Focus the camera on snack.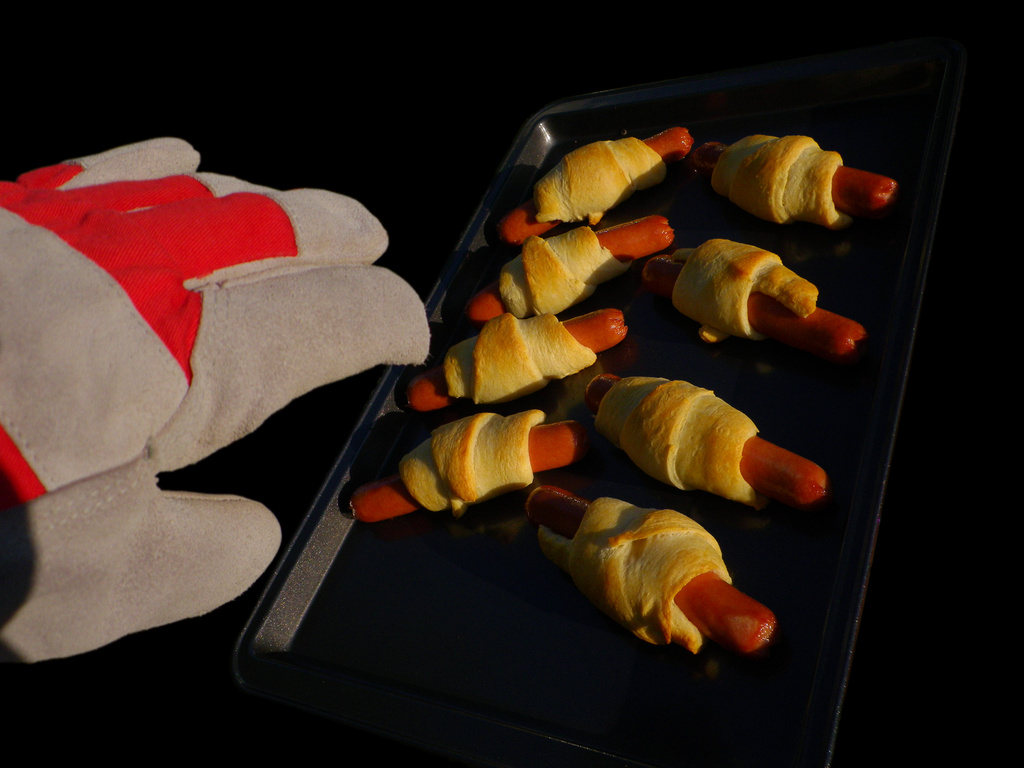
Focus region: (x1=348, y1=407, x2=588, y2=524).
